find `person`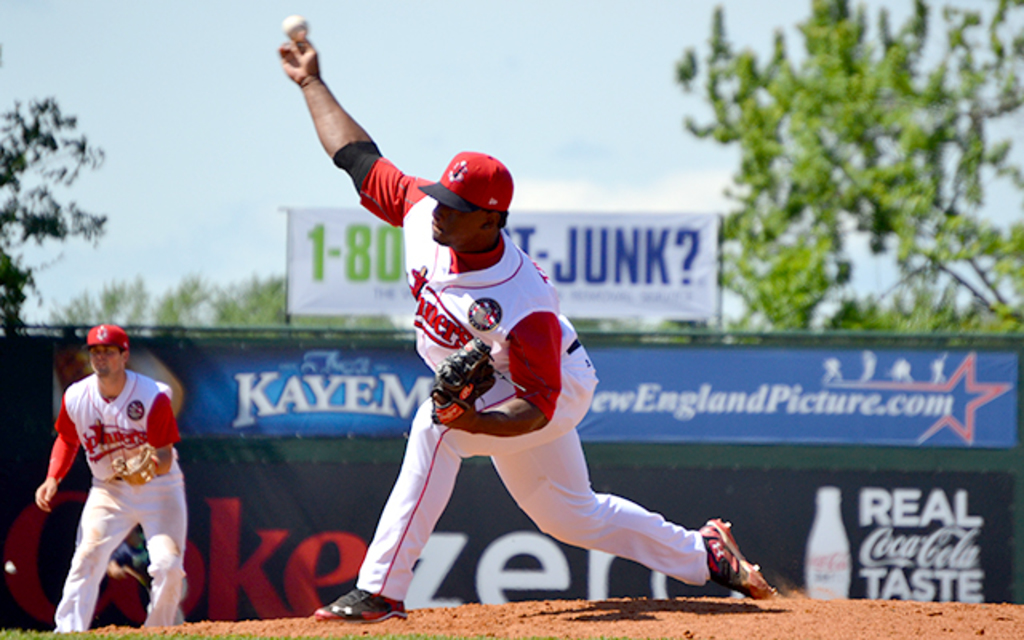
277,32,778,624
